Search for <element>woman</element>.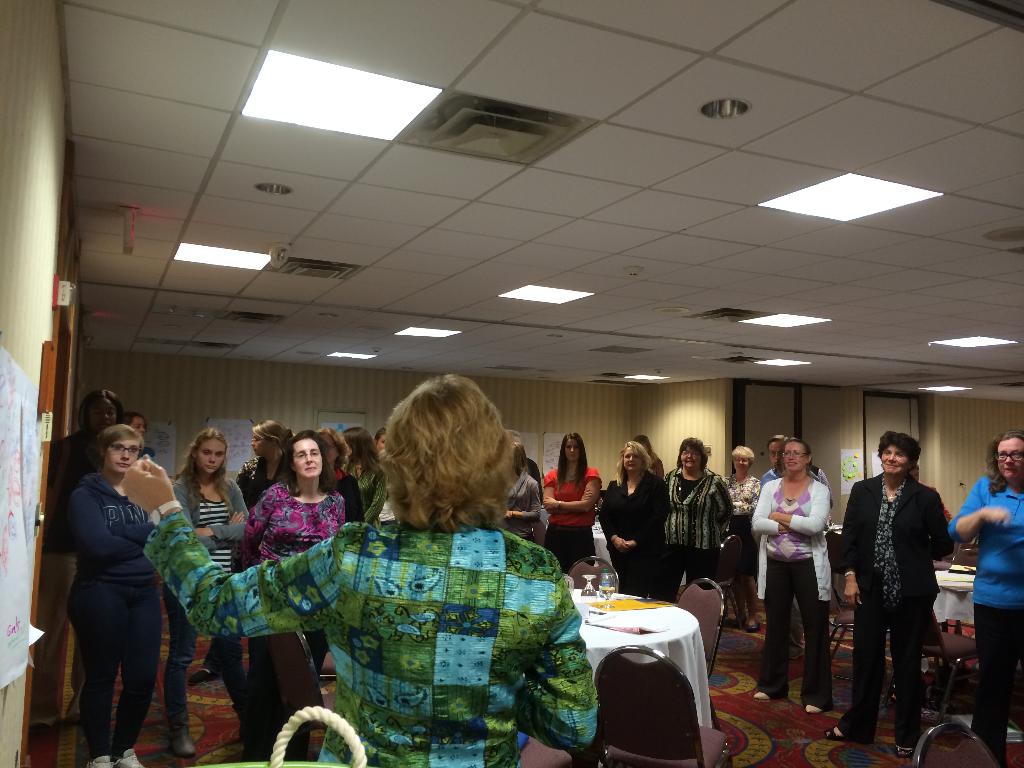
Found at locate(500, 440, 541, 543).
